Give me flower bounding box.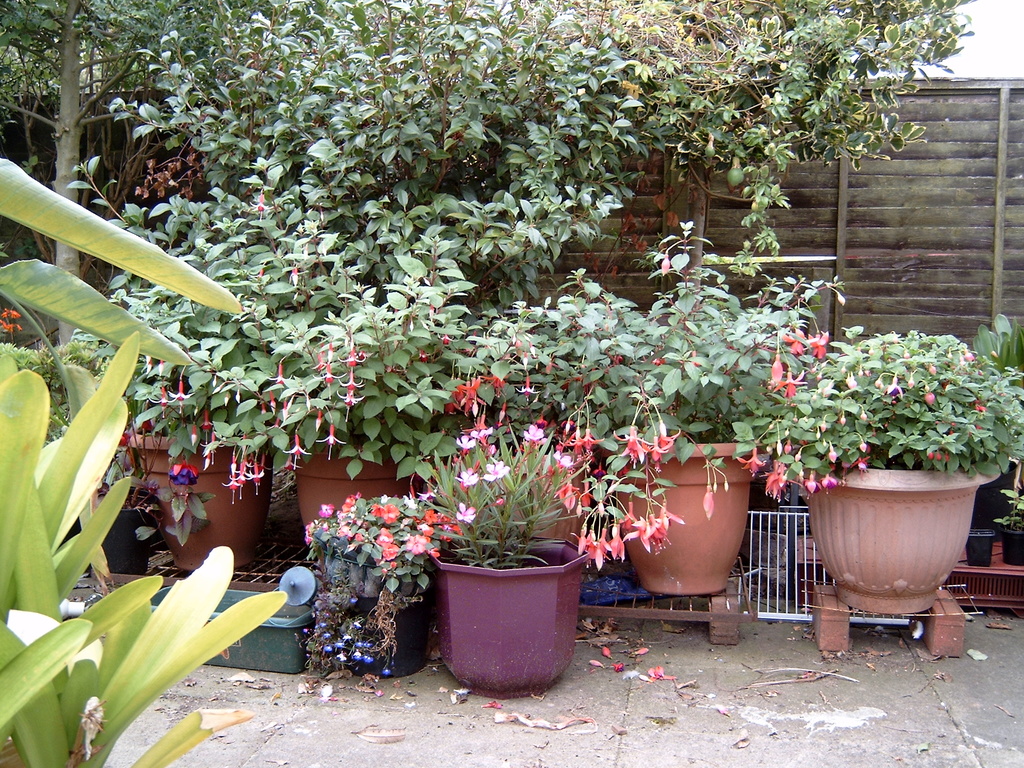
[left=265, top=356, right=289, bottom=390].
